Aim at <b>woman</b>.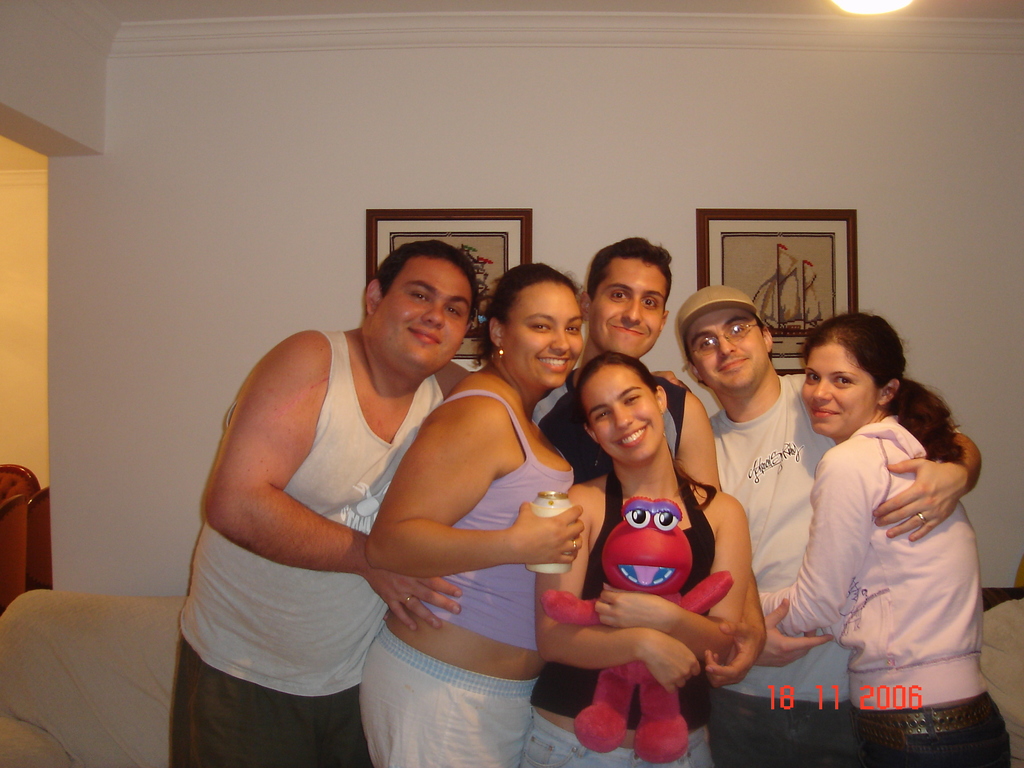
Aimed at box(357, 269, 582, 767).
